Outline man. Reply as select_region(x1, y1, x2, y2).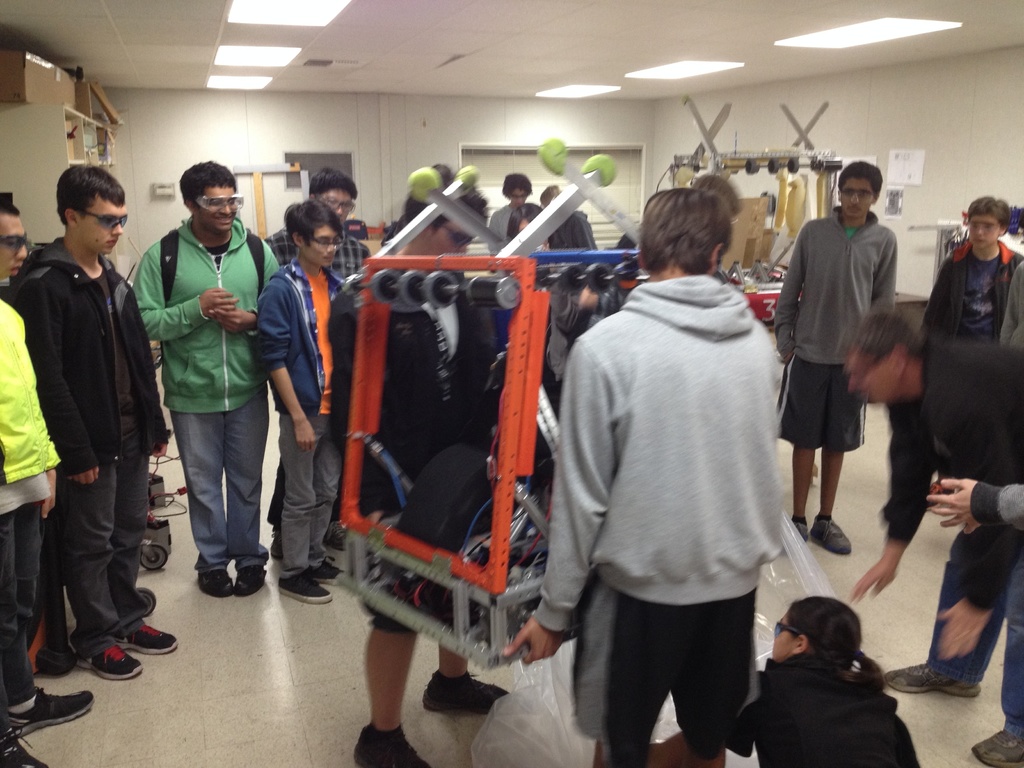
select_region(843, 308, 1023, 765).
